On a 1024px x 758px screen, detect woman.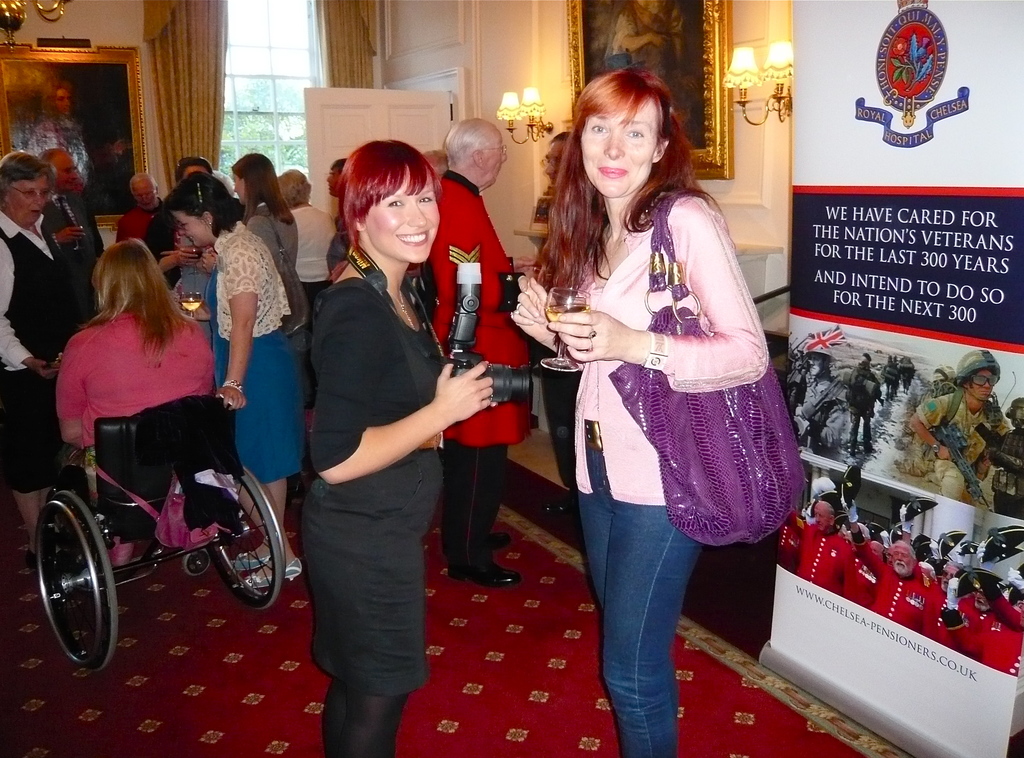
detection(0, 152, 69, 570).
